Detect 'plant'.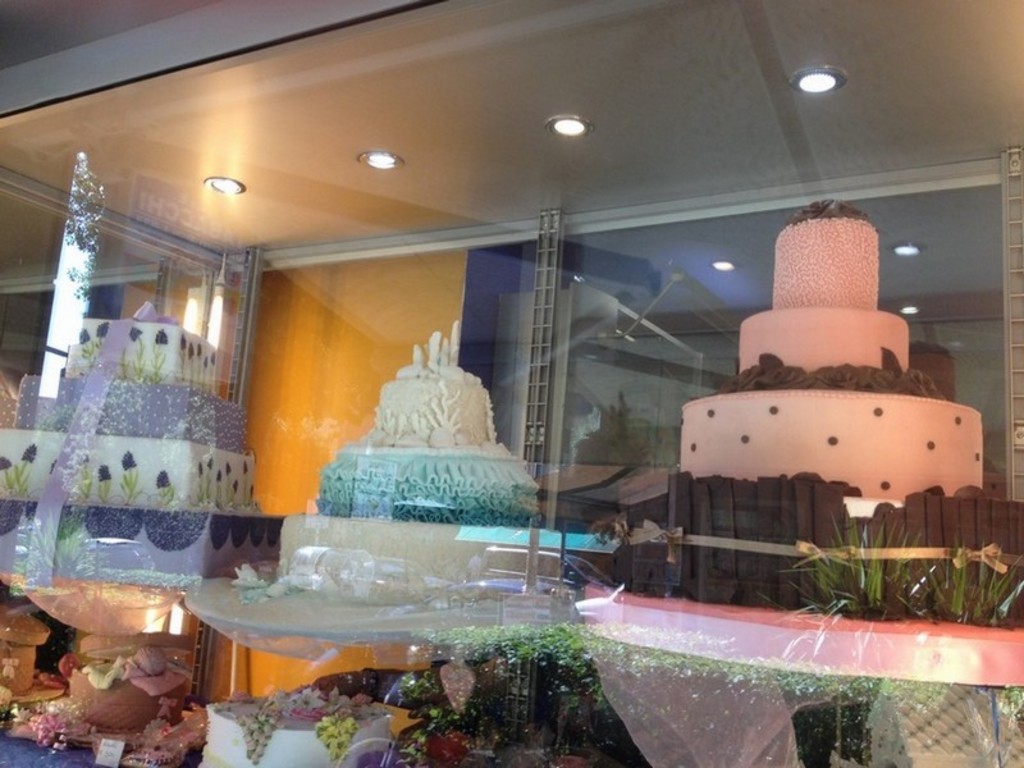
Detected at [left=908, top=536, right=1023, bottom=626].
